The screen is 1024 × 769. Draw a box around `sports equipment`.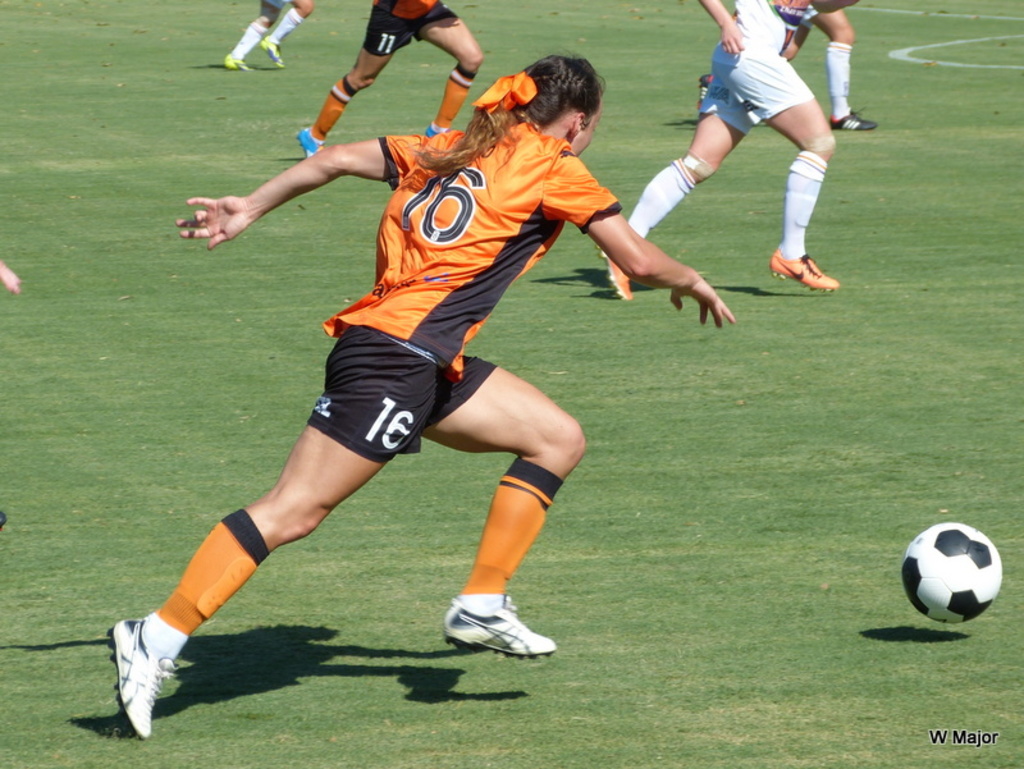
[x1=421, y1=120, x2=438, y2=138].
